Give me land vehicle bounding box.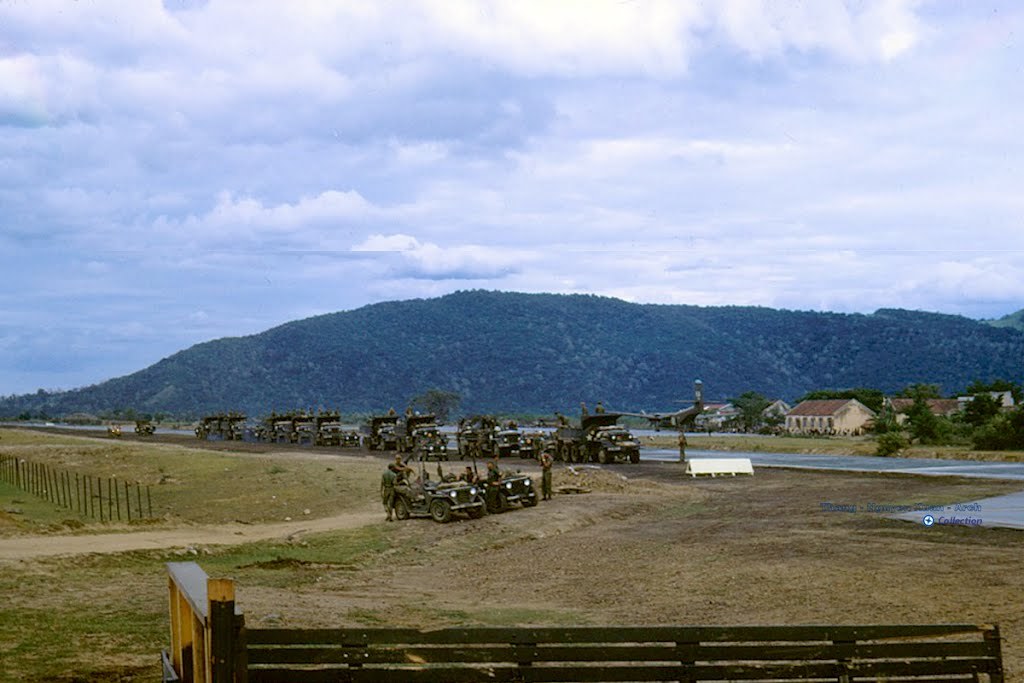
x1=396 y1=469 x2=479 y2=518.
